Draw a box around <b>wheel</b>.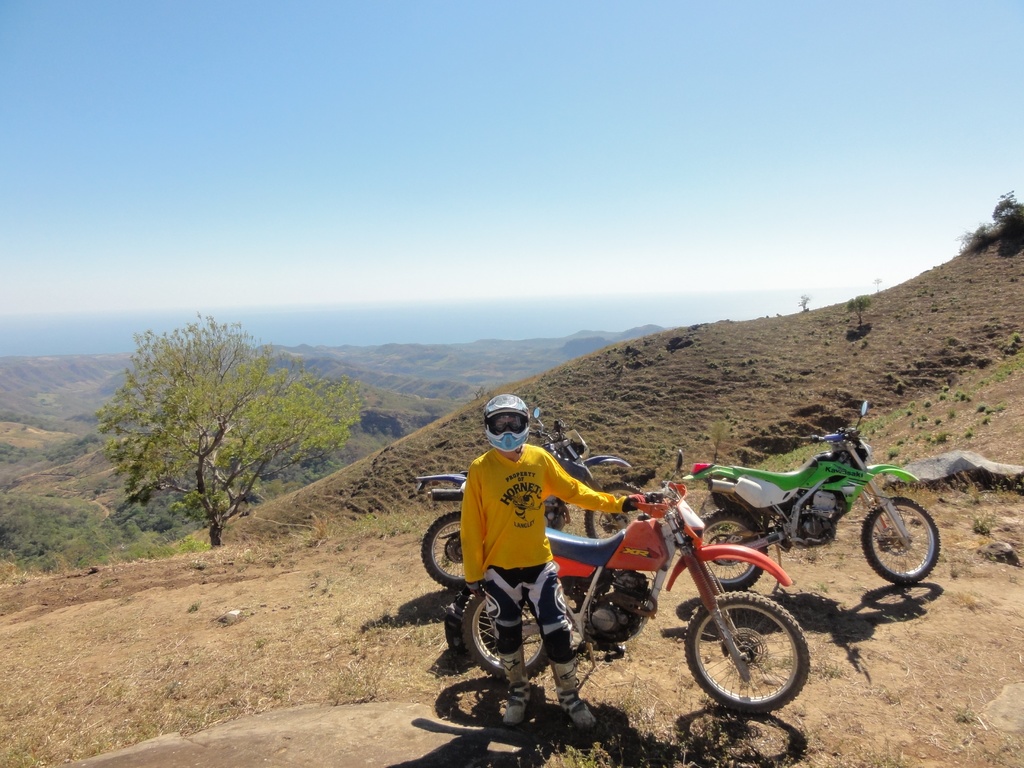
detection(690, 591, 804, 730).
